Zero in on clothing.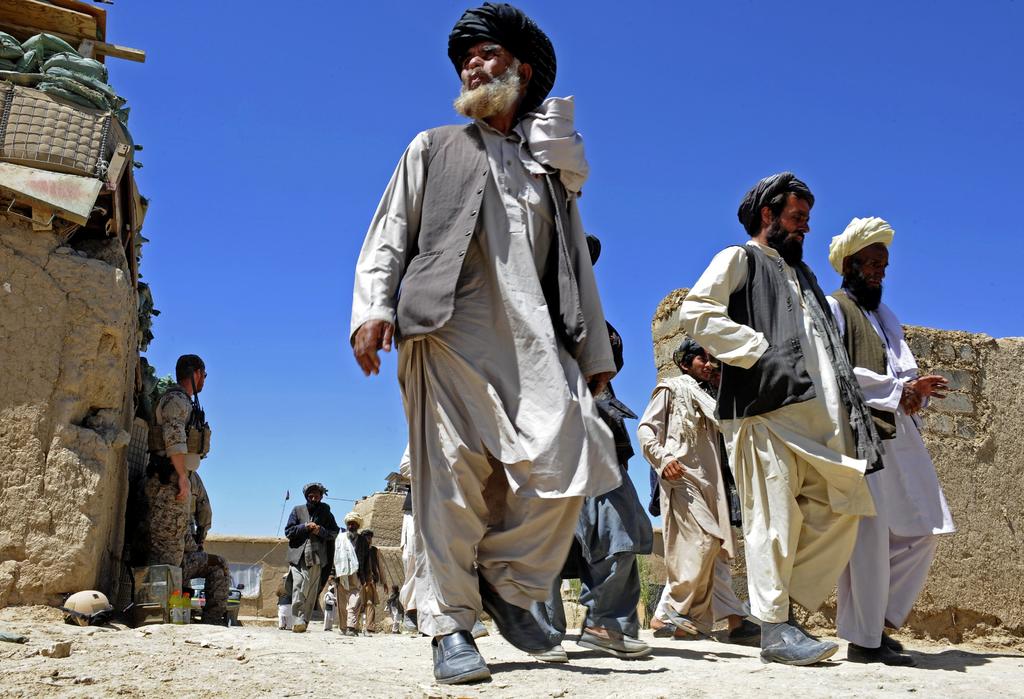
Zeroed in: (548, 379, 651, 633).
